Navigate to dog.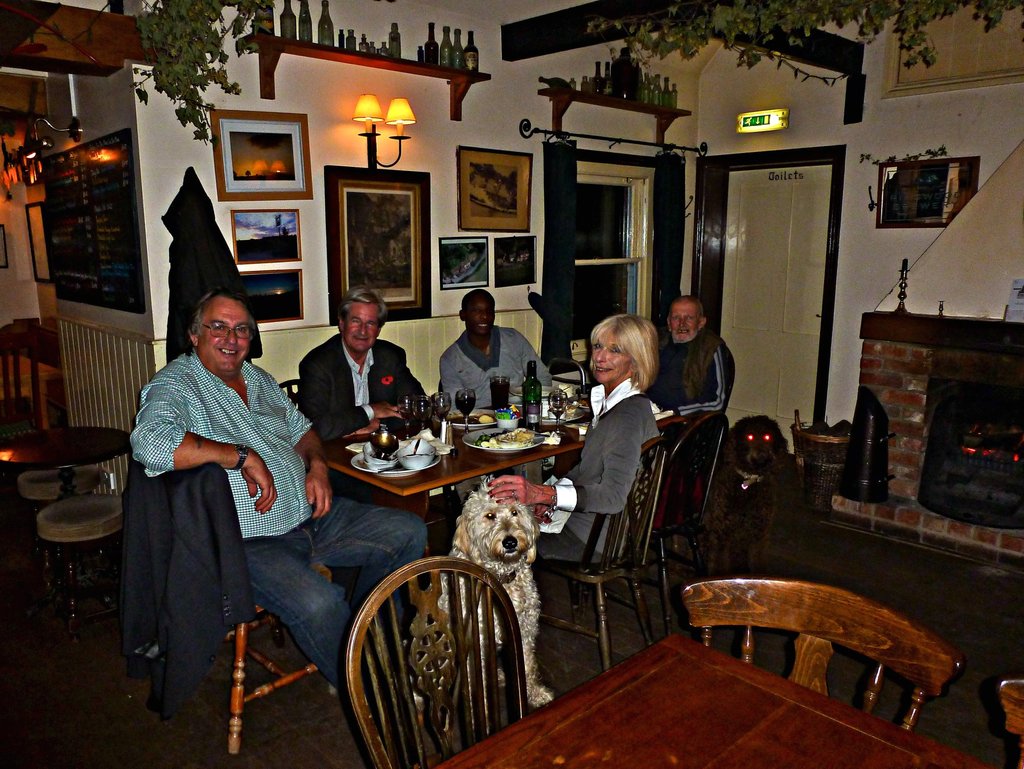
Navigation target: pyautogui.locateOnScreen(694, 411, 794, 579).
